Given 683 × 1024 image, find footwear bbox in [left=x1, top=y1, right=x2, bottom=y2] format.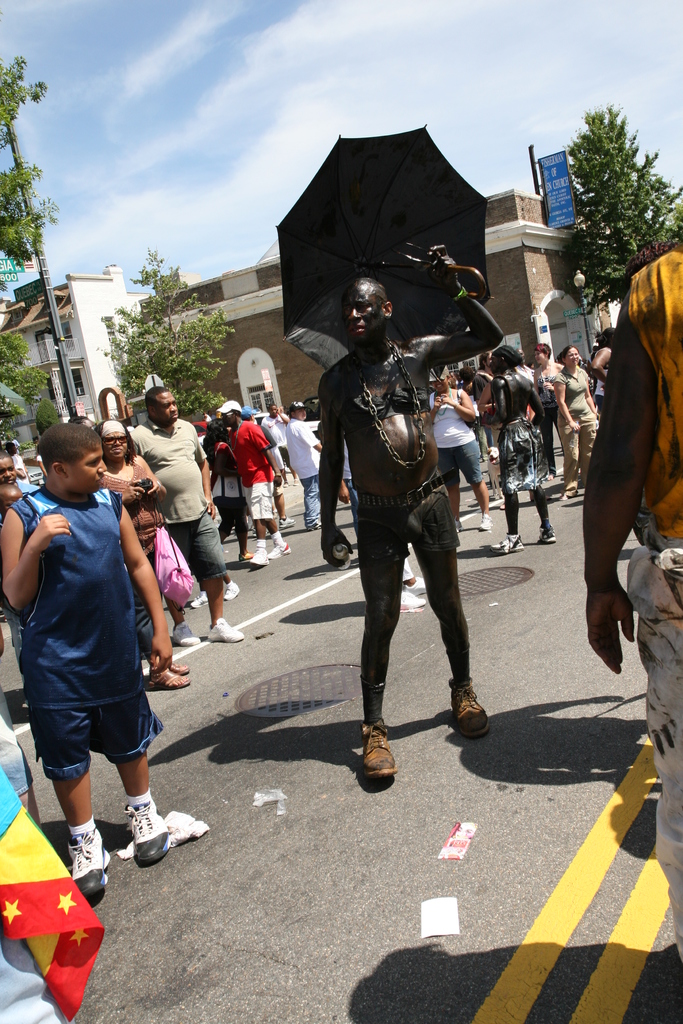
[left=172, top=620, right=198, bottom=646].
